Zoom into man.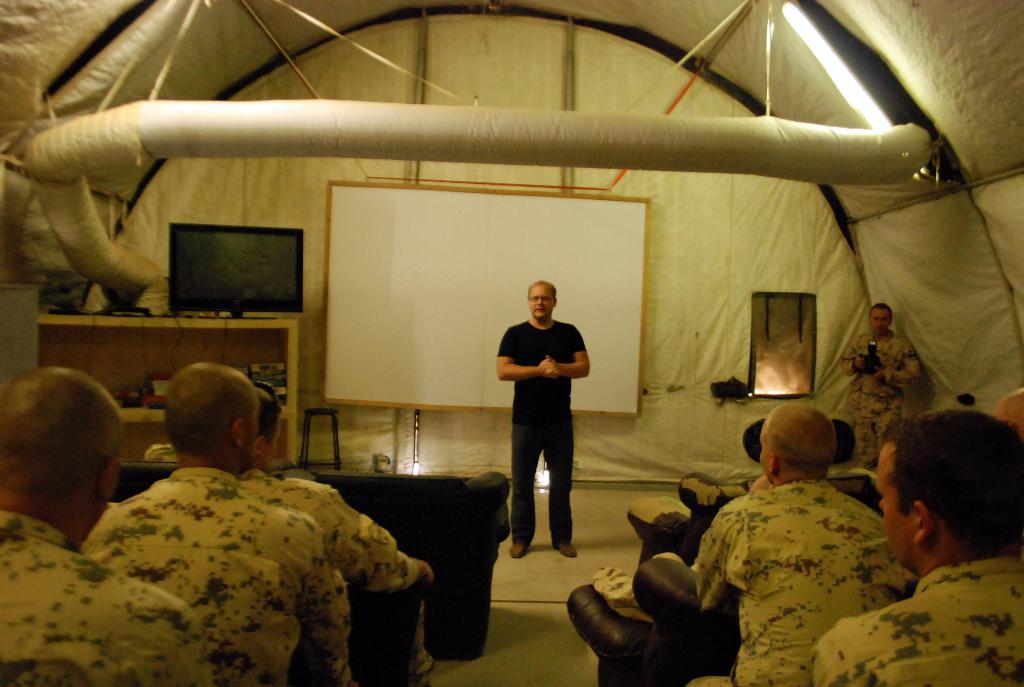
Zoom target: [x1=488, y1=269, x2=595, y2=571].
